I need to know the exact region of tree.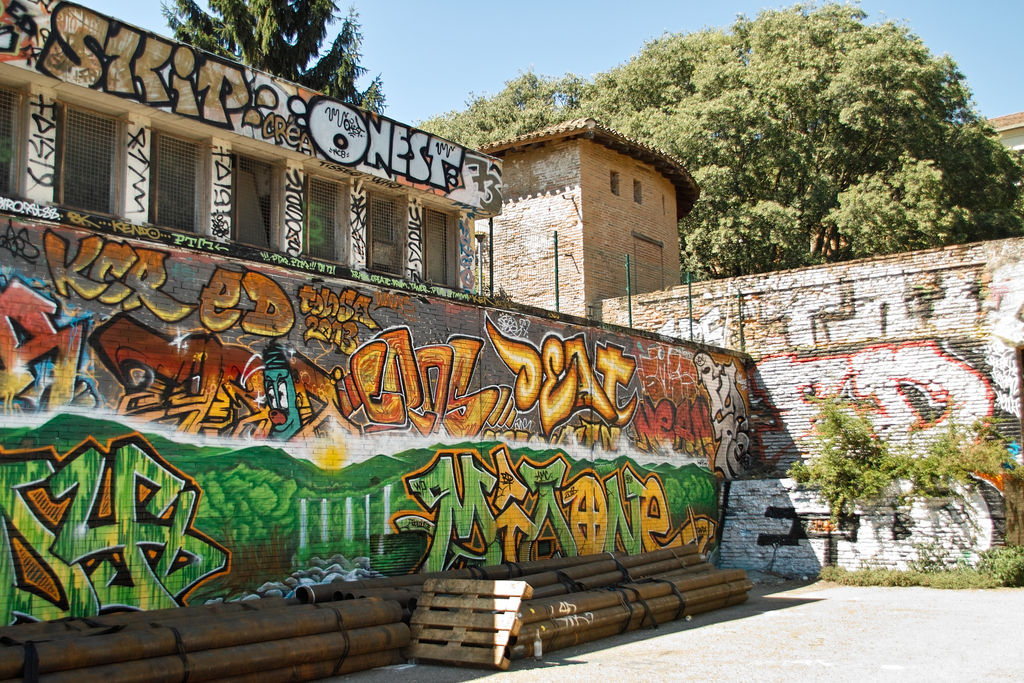
Region: rect(582, 31, 1003, 268).
